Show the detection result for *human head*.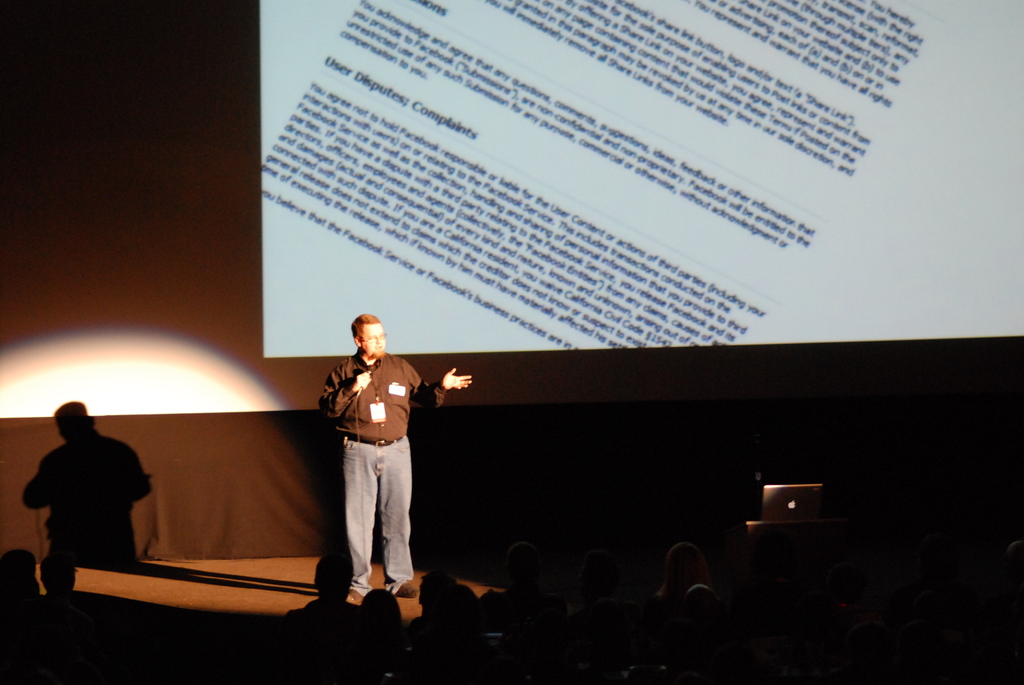
[414,568,456,607].
